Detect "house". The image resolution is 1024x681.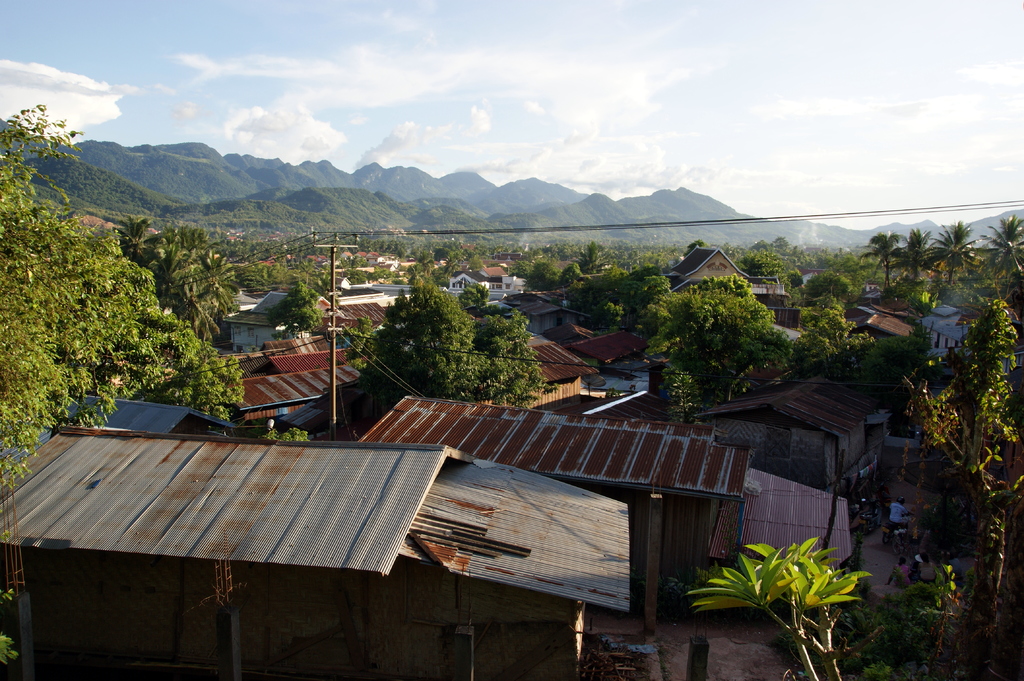
[518,337,594,398].
